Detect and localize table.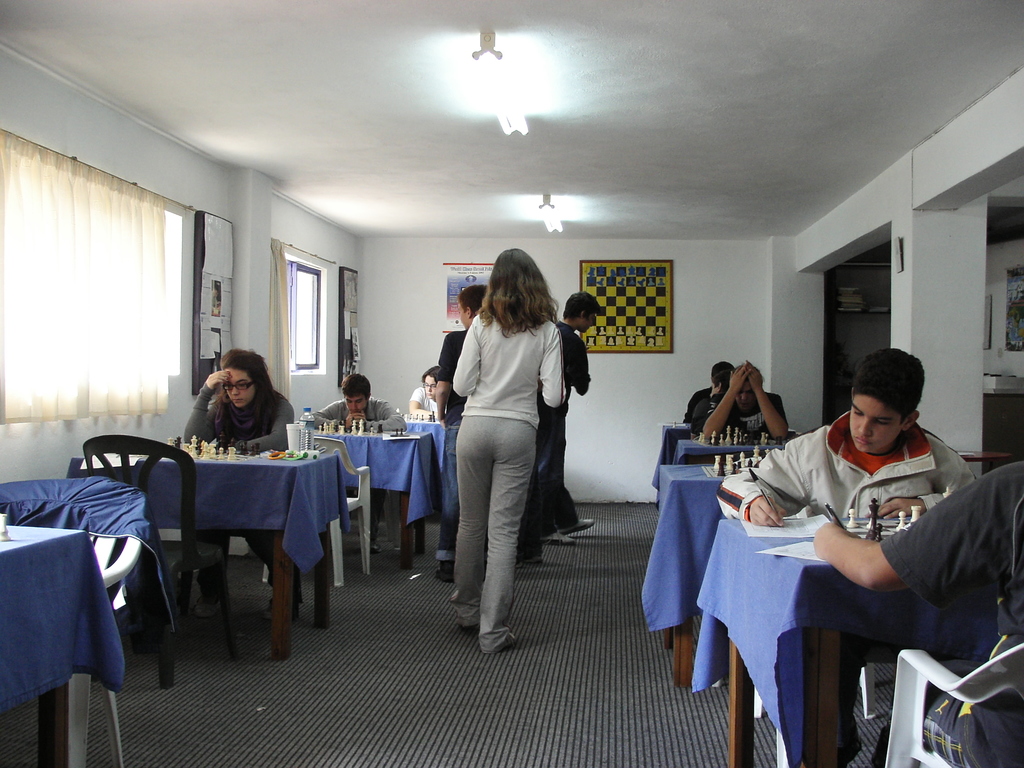
Localized at [left=684, top=500, right=943, bottom=767].
